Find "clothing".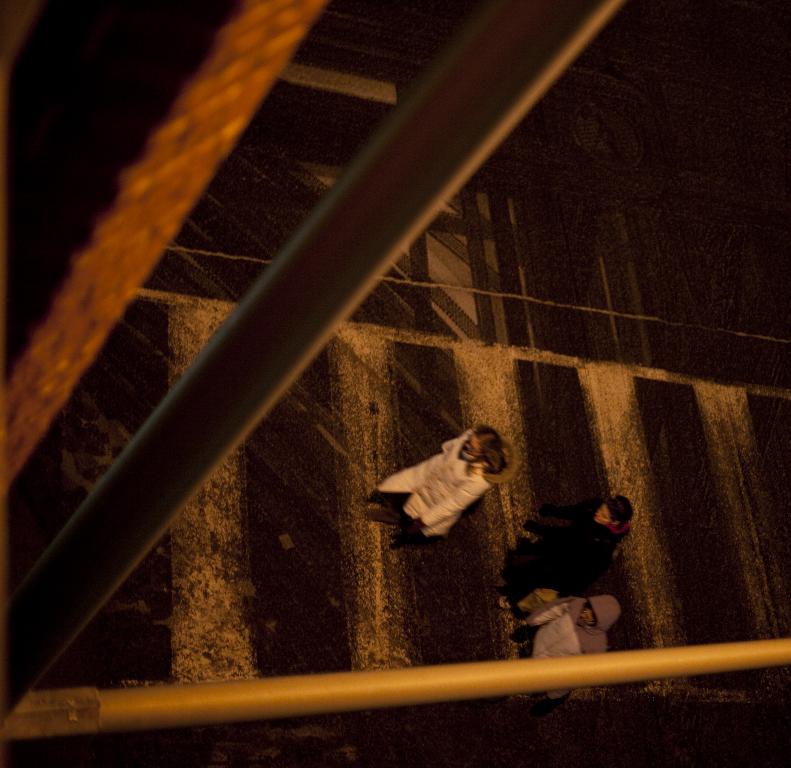
x1=363, y1=433, x2=500, y2=549.
